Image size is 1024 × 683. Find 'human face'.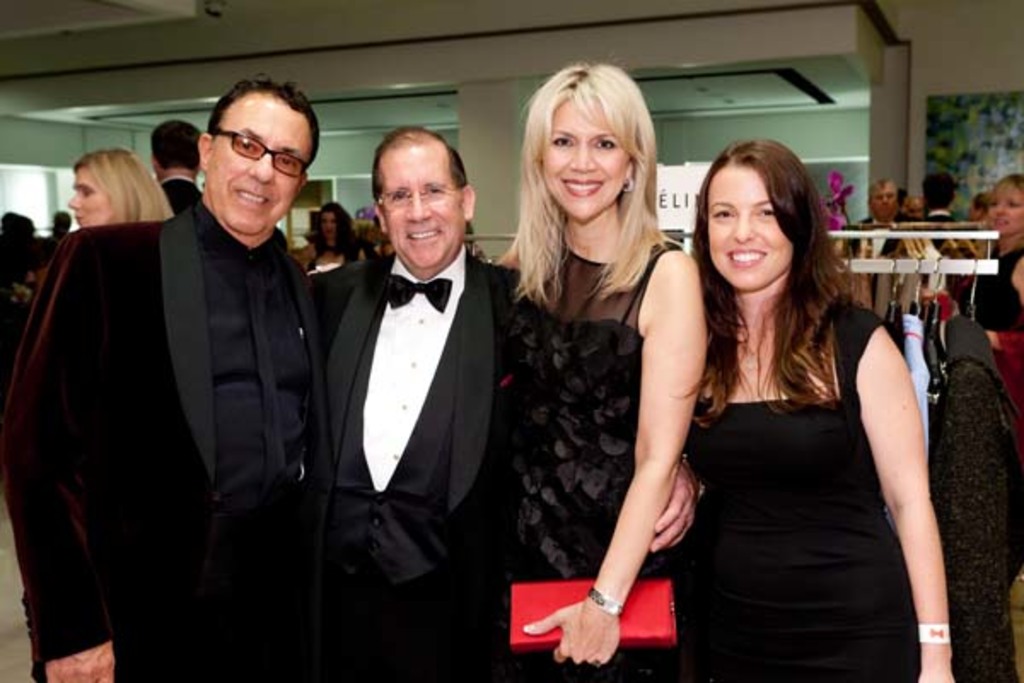
<box>217,94,314,232</box>.
